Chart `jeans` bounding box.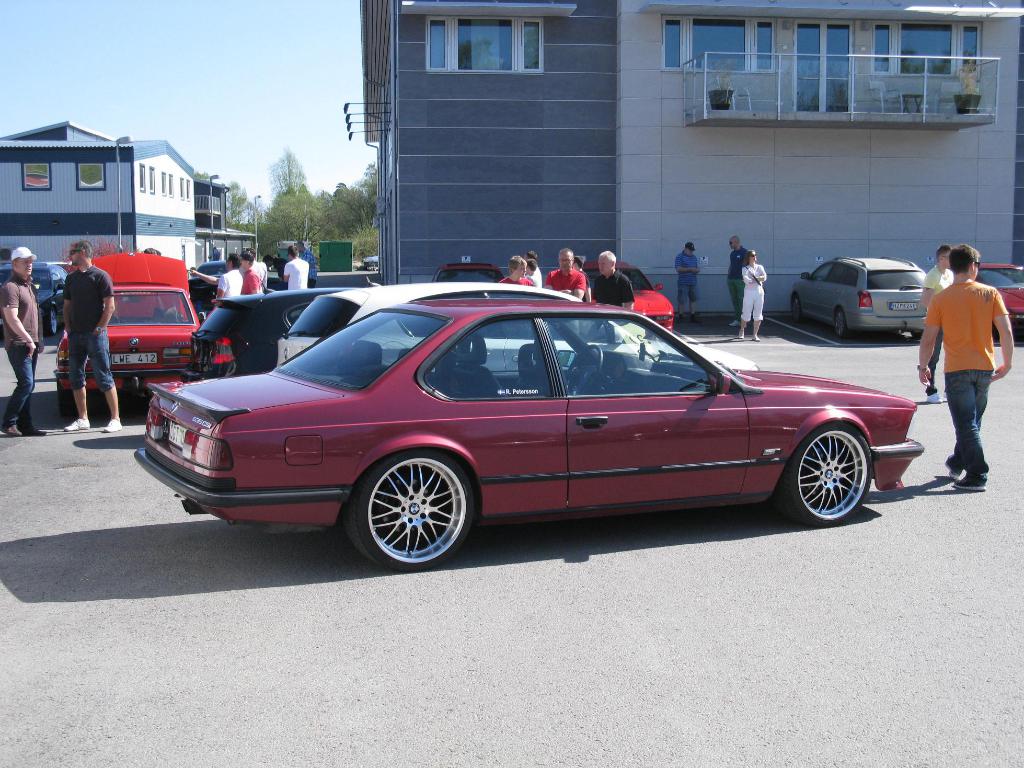
Charted: detection(0, 334, 38, 436).
